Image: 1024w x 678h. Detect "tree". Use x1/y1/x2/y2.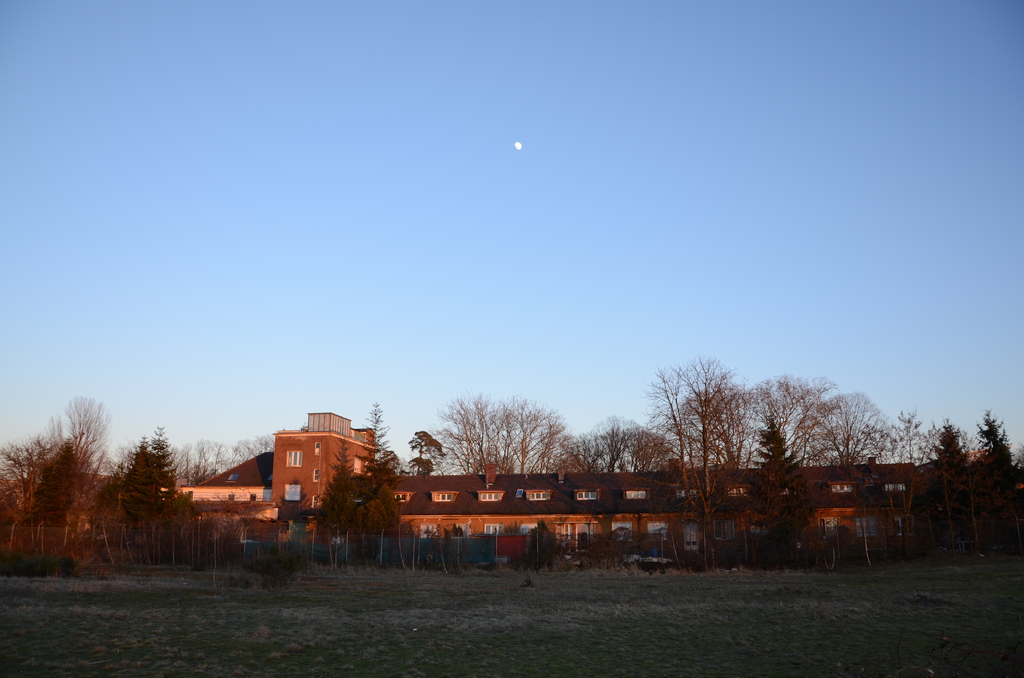
20/398/136/561.
